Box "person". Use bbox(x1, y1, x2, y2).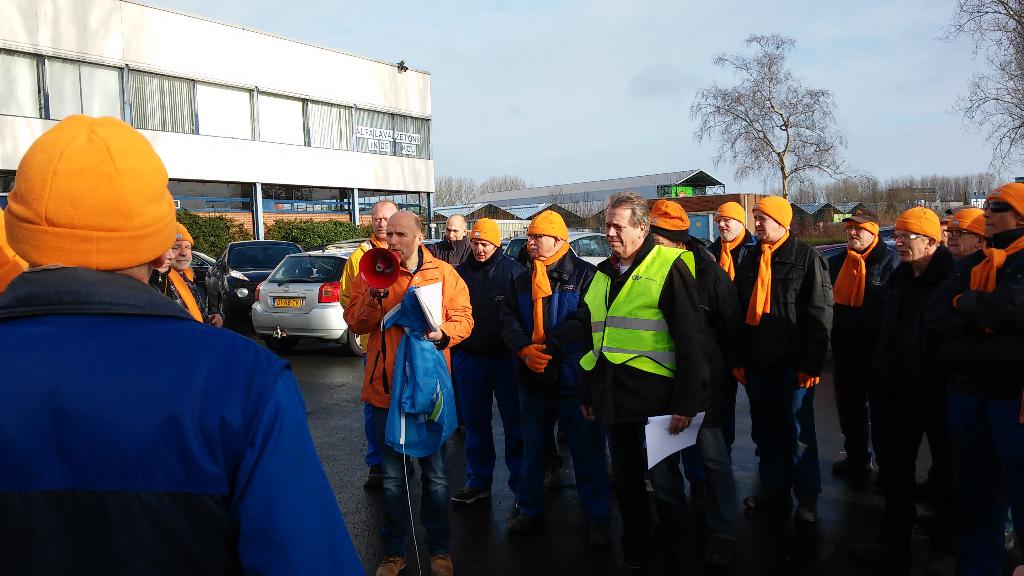
bbox(455, 212, 531, 534).
